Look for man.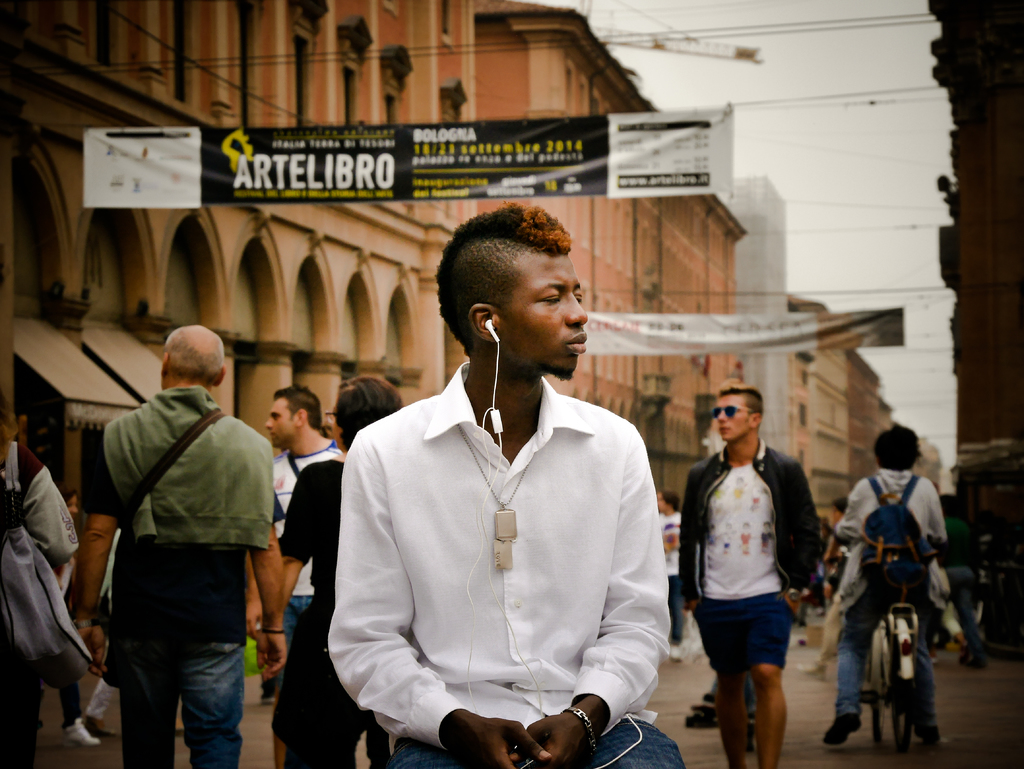
Found: rect(0, 426, 77, 768).
